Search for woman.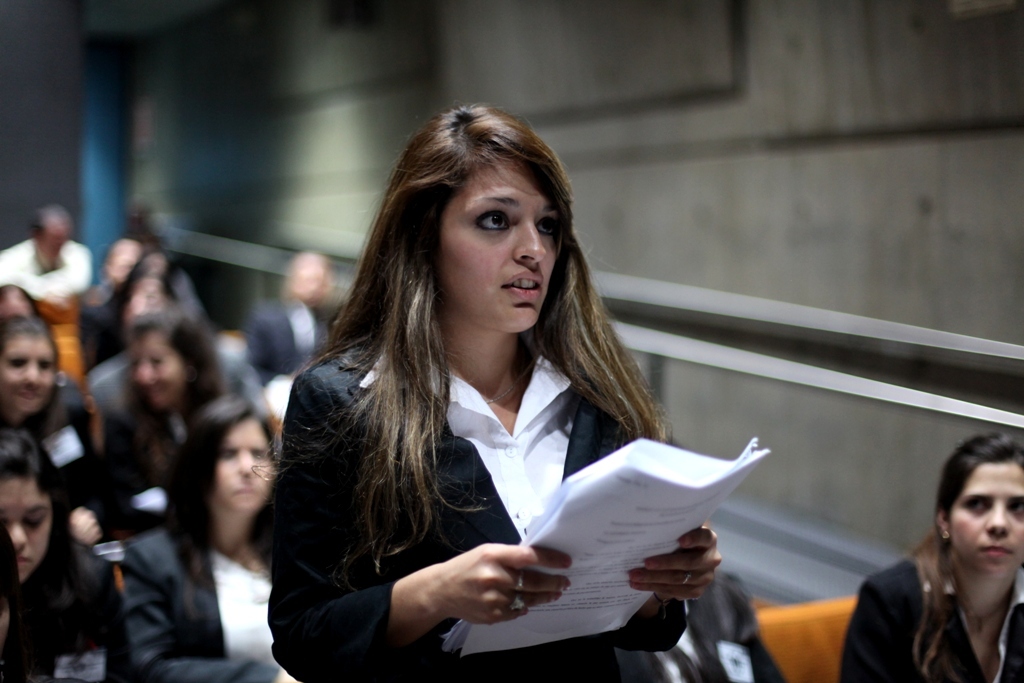
Found at x1=124, y1=401, x2=289, y2=682.
